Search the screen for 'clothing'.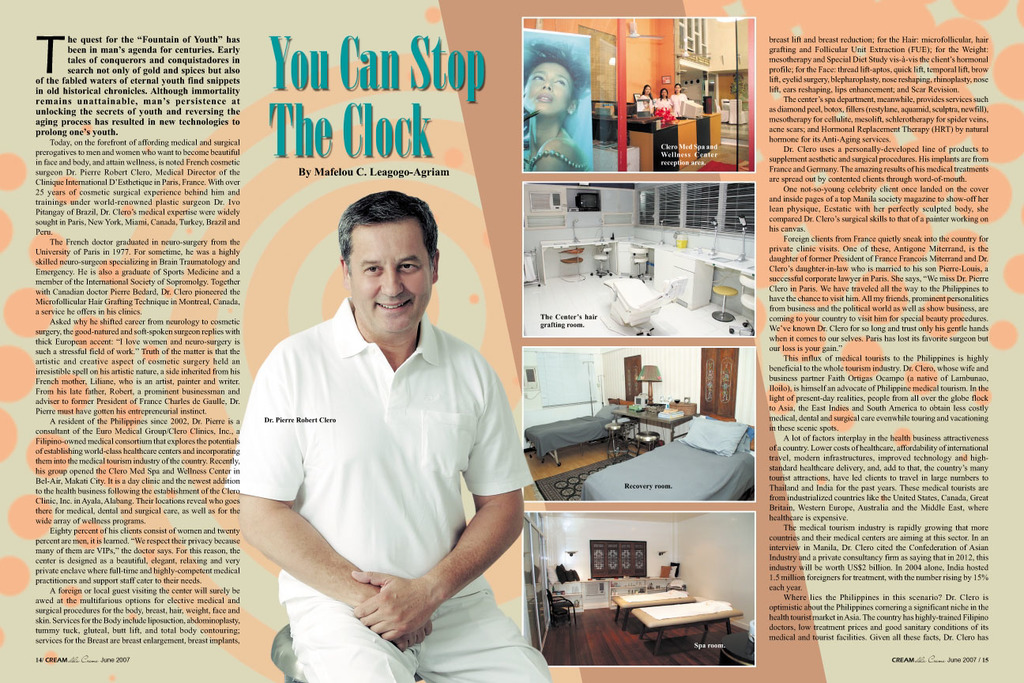
Found at locate(223, 306, 545, 682).
